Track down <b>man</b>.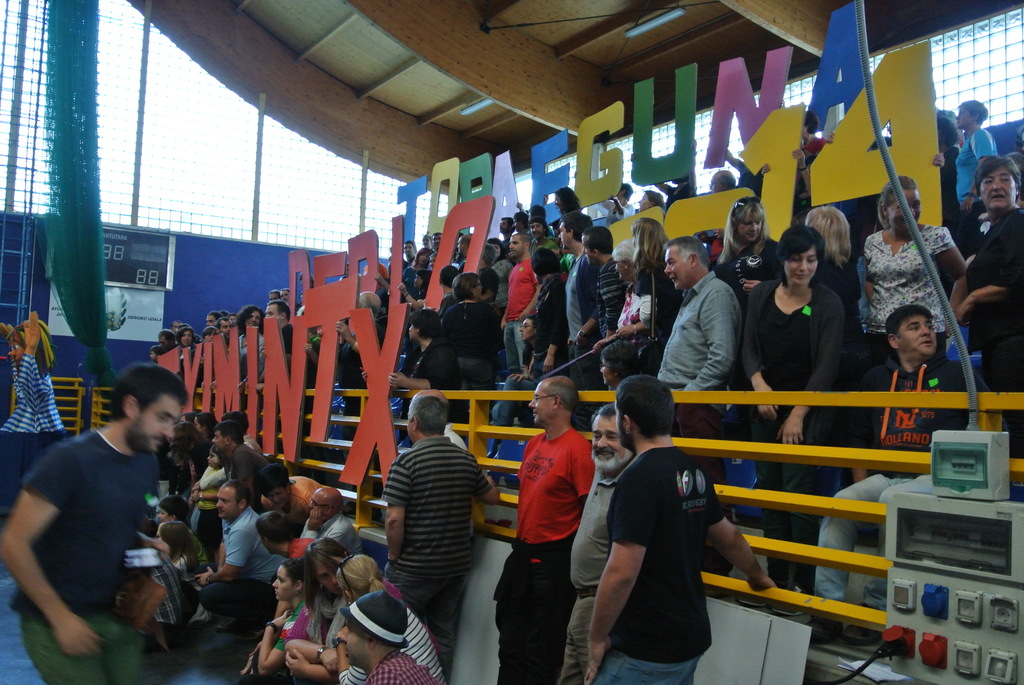
Tracked to x1=493, y1=372, x2=596, y2=684.
